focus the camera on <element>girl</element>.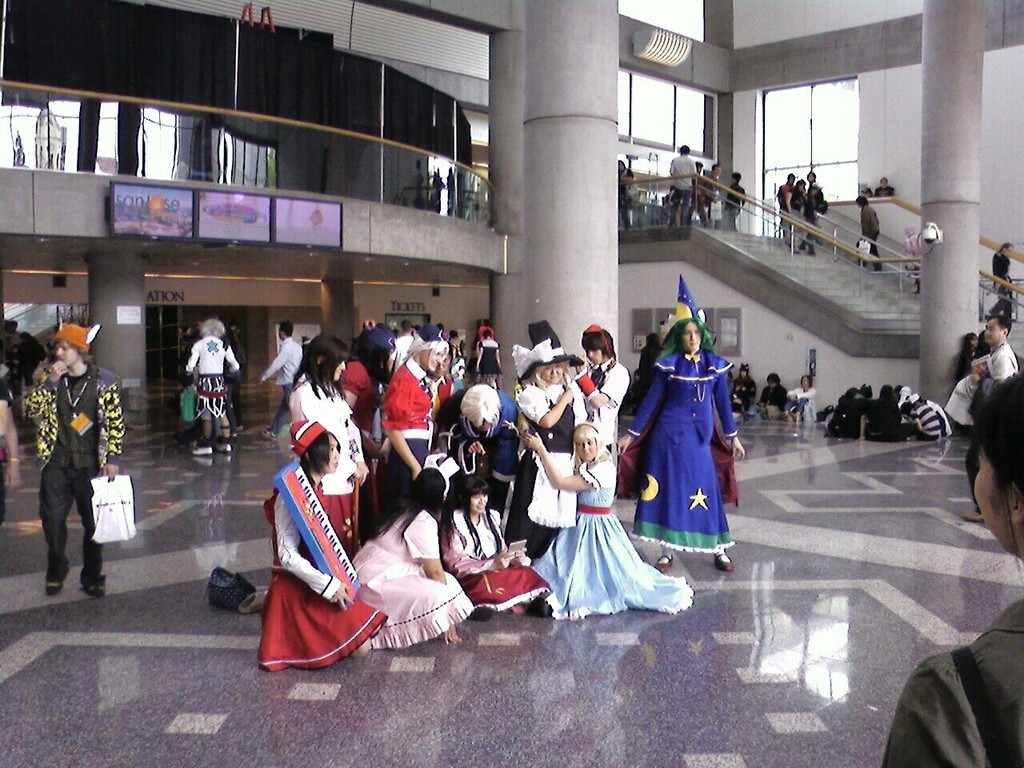
Focus region: {"left": 269, "top": 419, "right": 386, "bottom": 685}.
